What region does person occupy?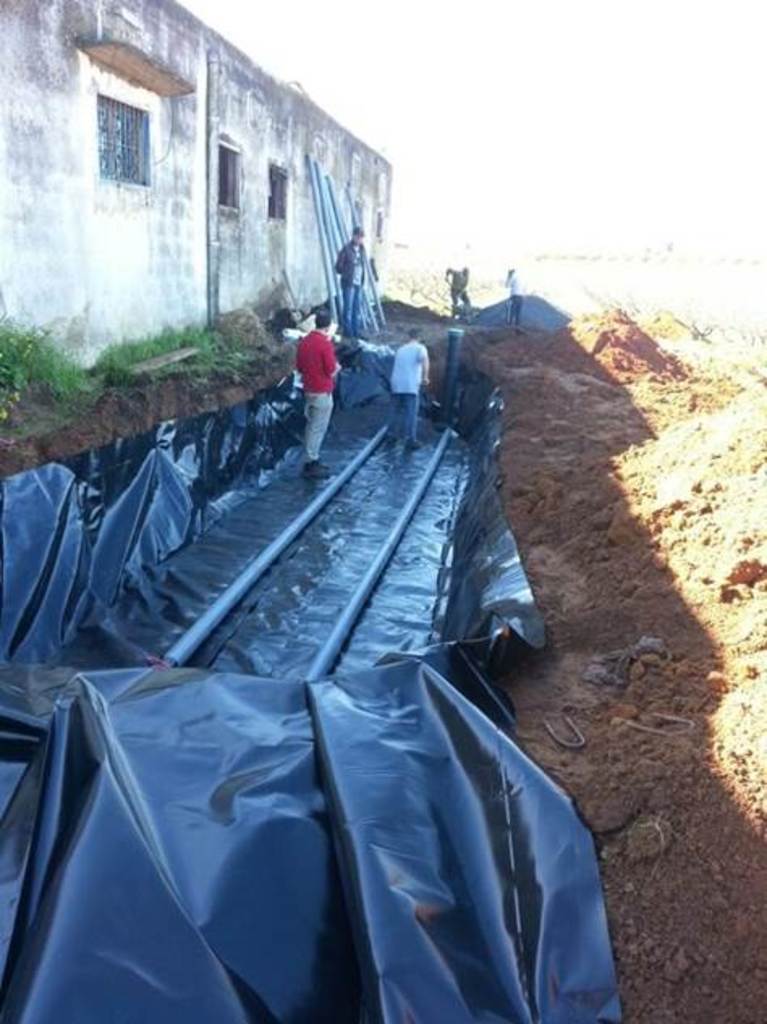
BBox(447, 262, 471, 315).
